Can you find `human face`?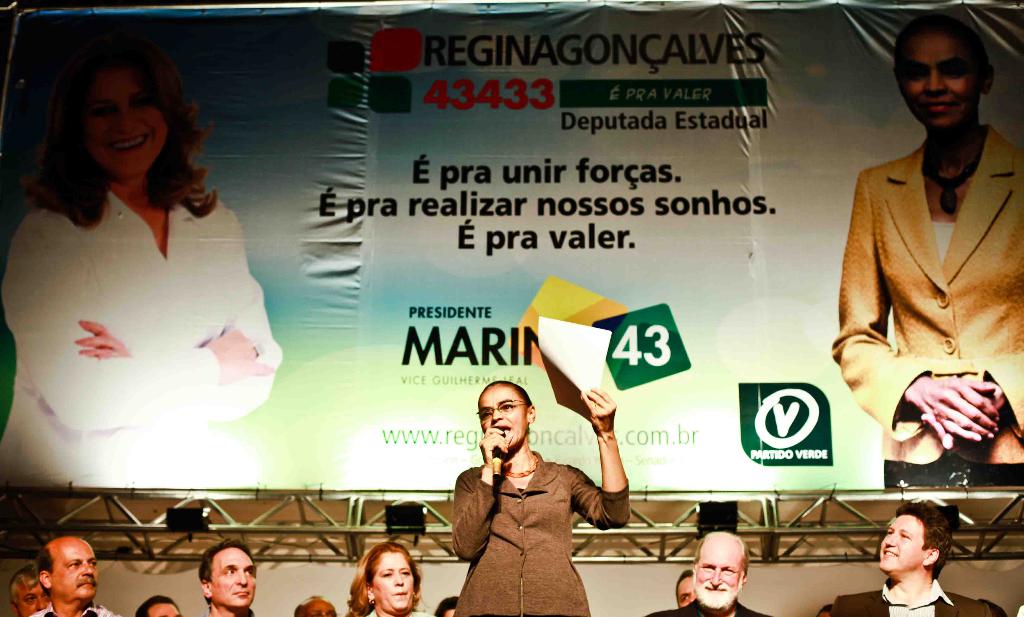
Yes, bounding box: l=49, t=540, r=97, b=601.
